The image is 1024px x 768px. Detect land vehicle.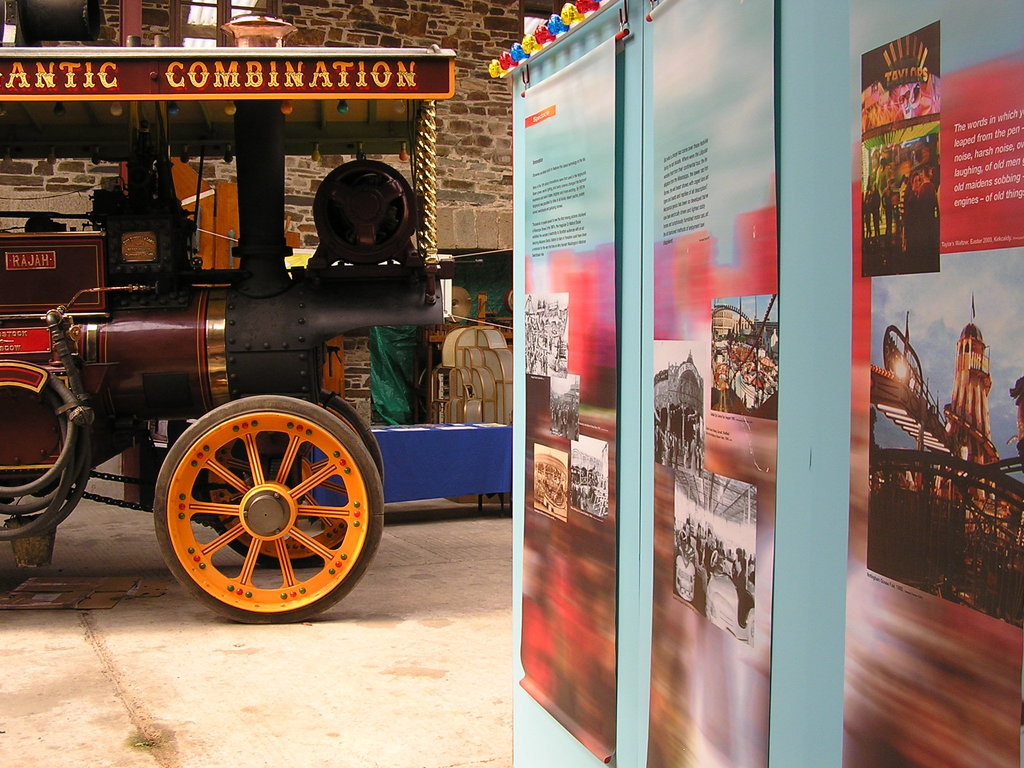
Detection: <bbox>0, 105, 559, 657</bbox>.
